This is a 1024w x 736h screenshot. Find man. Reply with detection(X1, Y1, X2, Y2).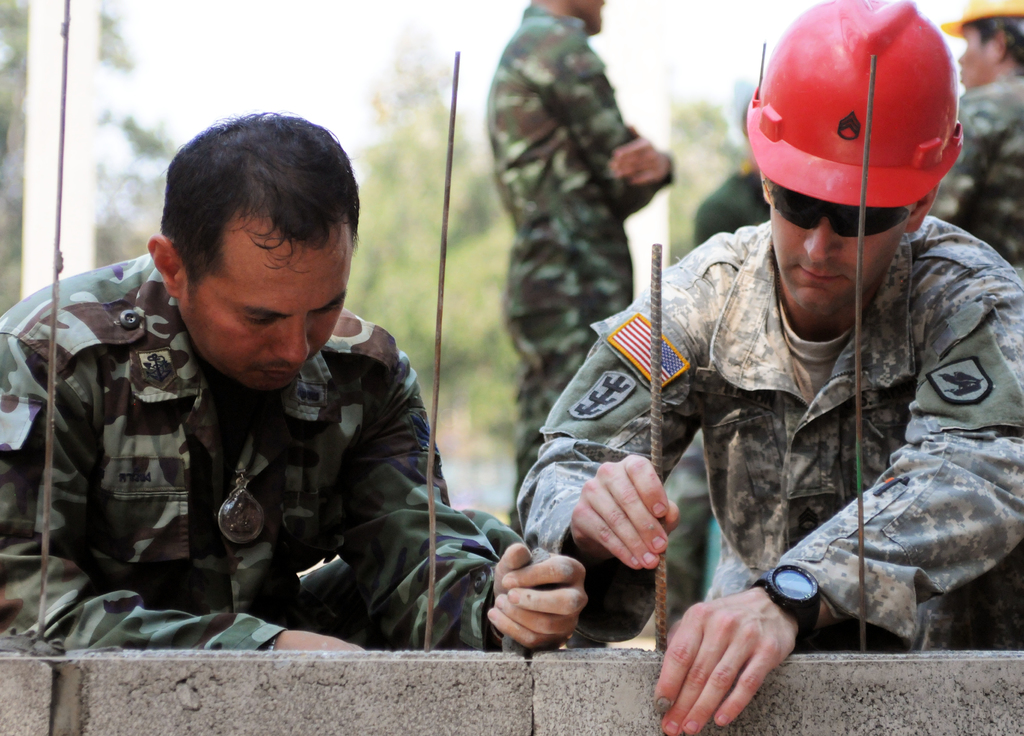
detection(929, 0, 1023, 263).
